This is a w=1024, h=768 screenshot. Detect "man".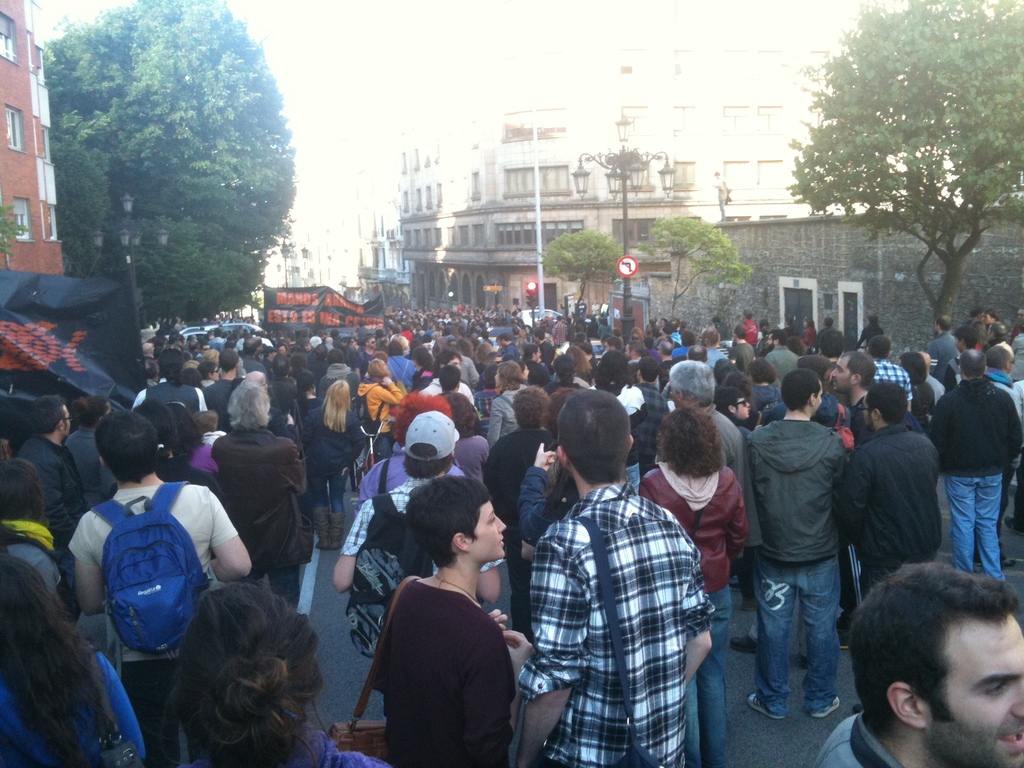
<region>873, 338, 915, 406</region>.
